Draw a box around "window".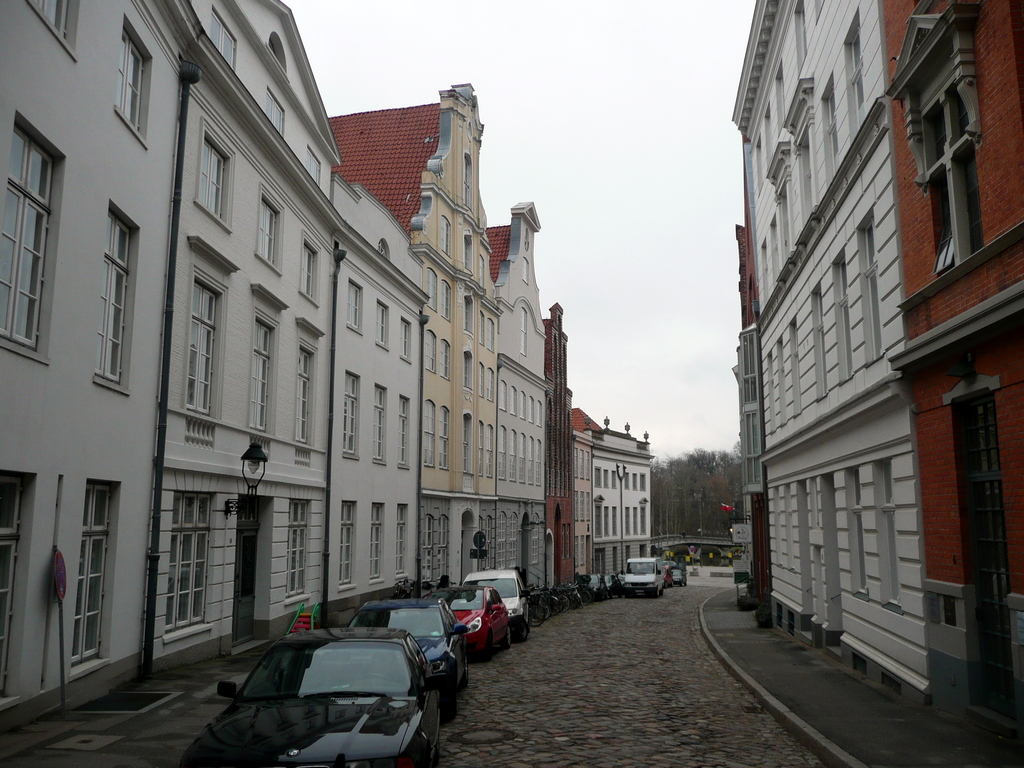
[298,241,318,314].
